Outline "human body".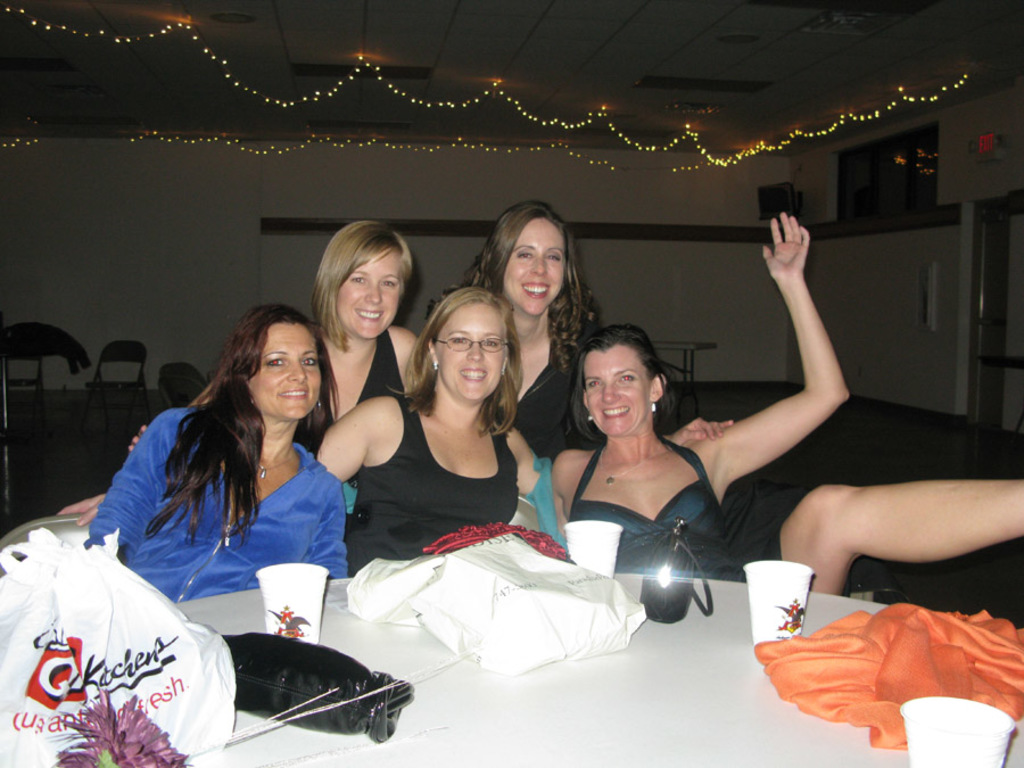
Outline: 628 190 867 651.
